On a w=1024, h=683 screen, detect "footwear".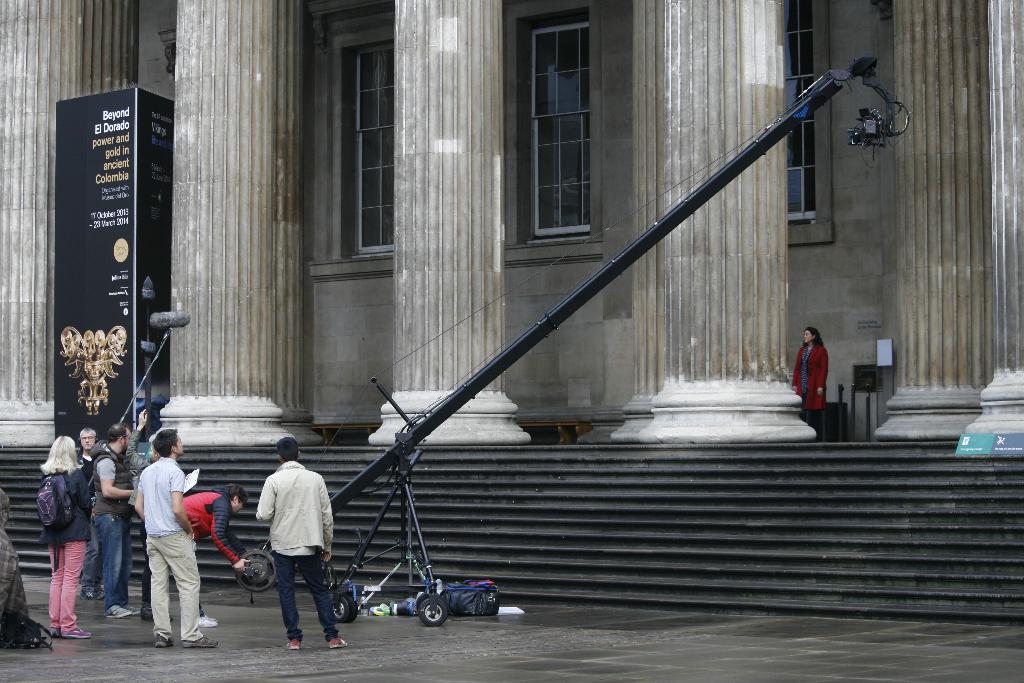
[326,635,346,652].
